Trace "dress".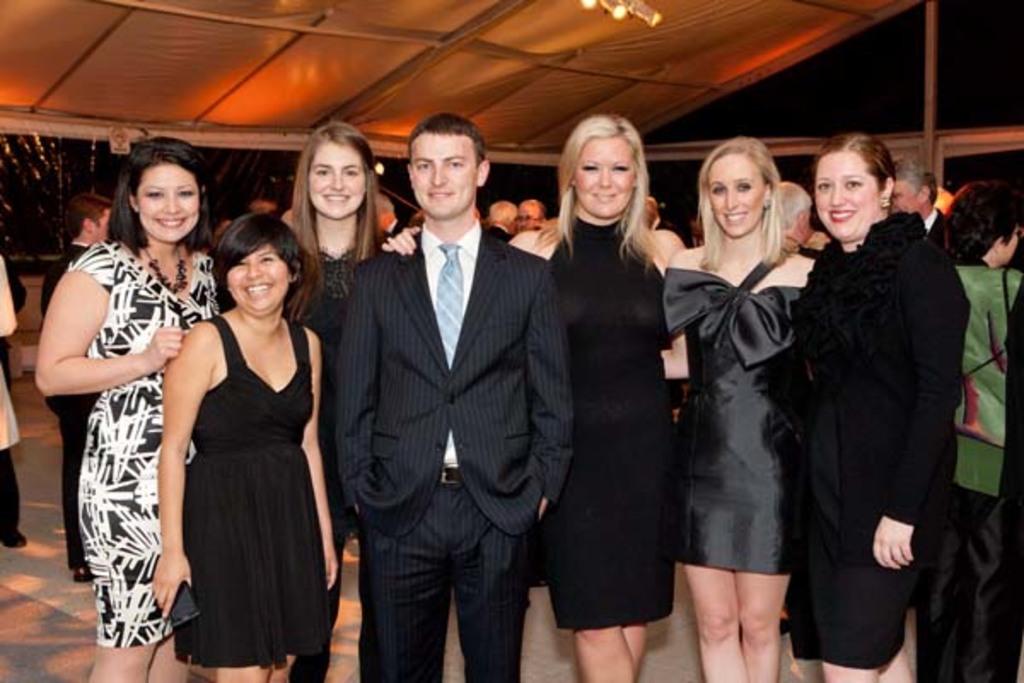
Traced to [61, 239, 218, 649].
